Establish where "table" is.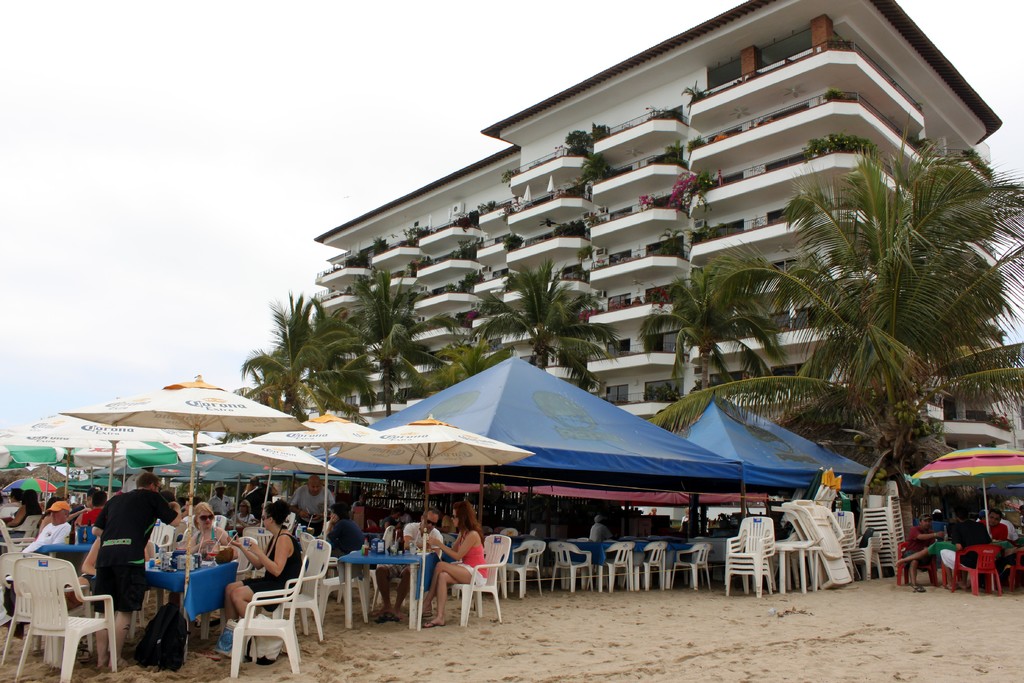
Established at 505,531,529,571.
